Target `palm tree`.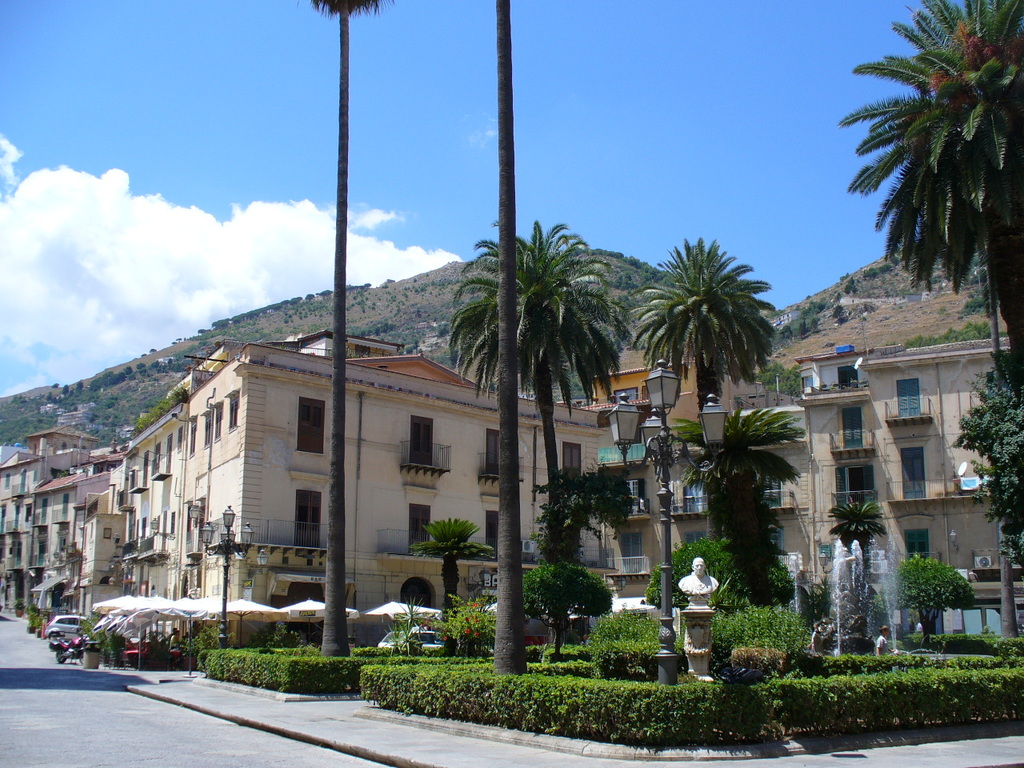
Target region: x1=430 y1=211 x2=639 y2=550.
